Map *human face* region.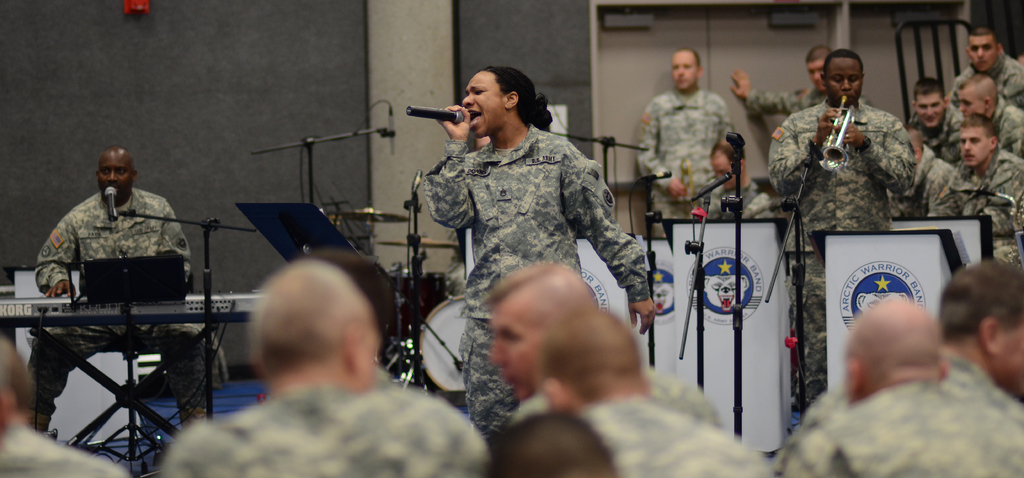
Mapped to <region>493, 306, 540, 404</region>.
